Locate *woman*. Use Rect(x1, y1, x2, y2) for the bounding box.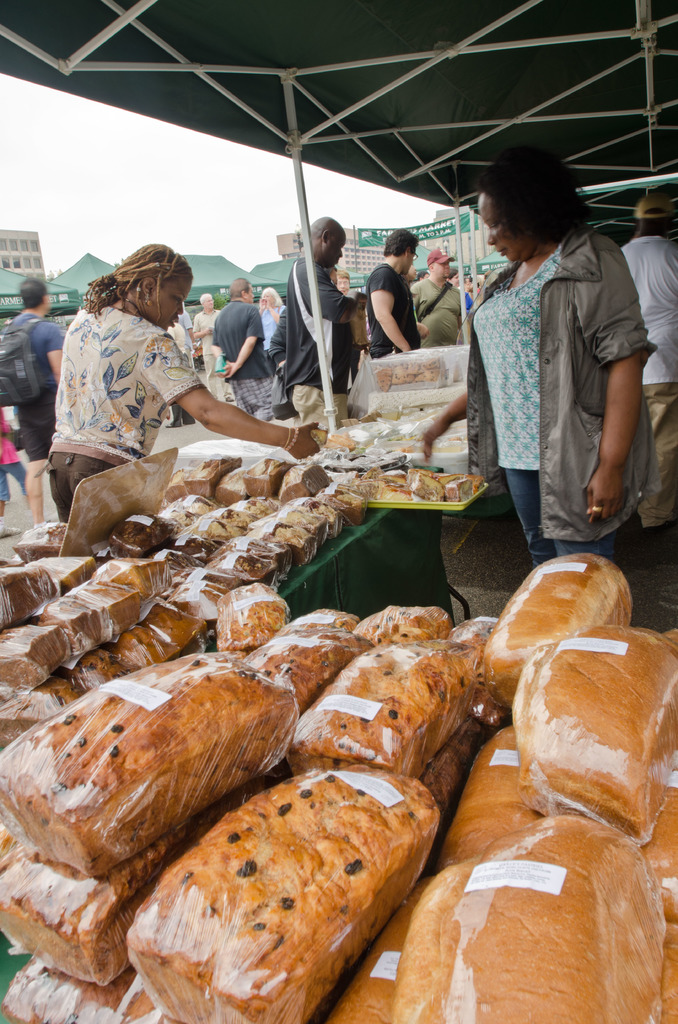
Rect(407, 145, 652, 614).
